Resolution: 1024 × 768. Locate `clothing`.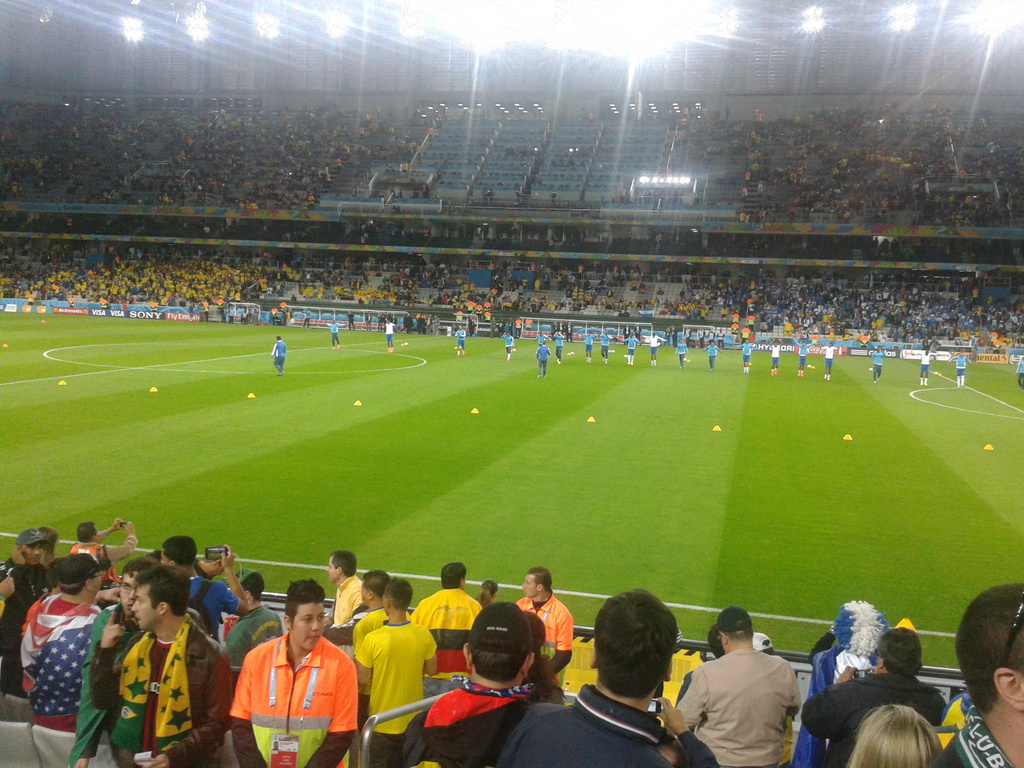
223:636:345:755.
